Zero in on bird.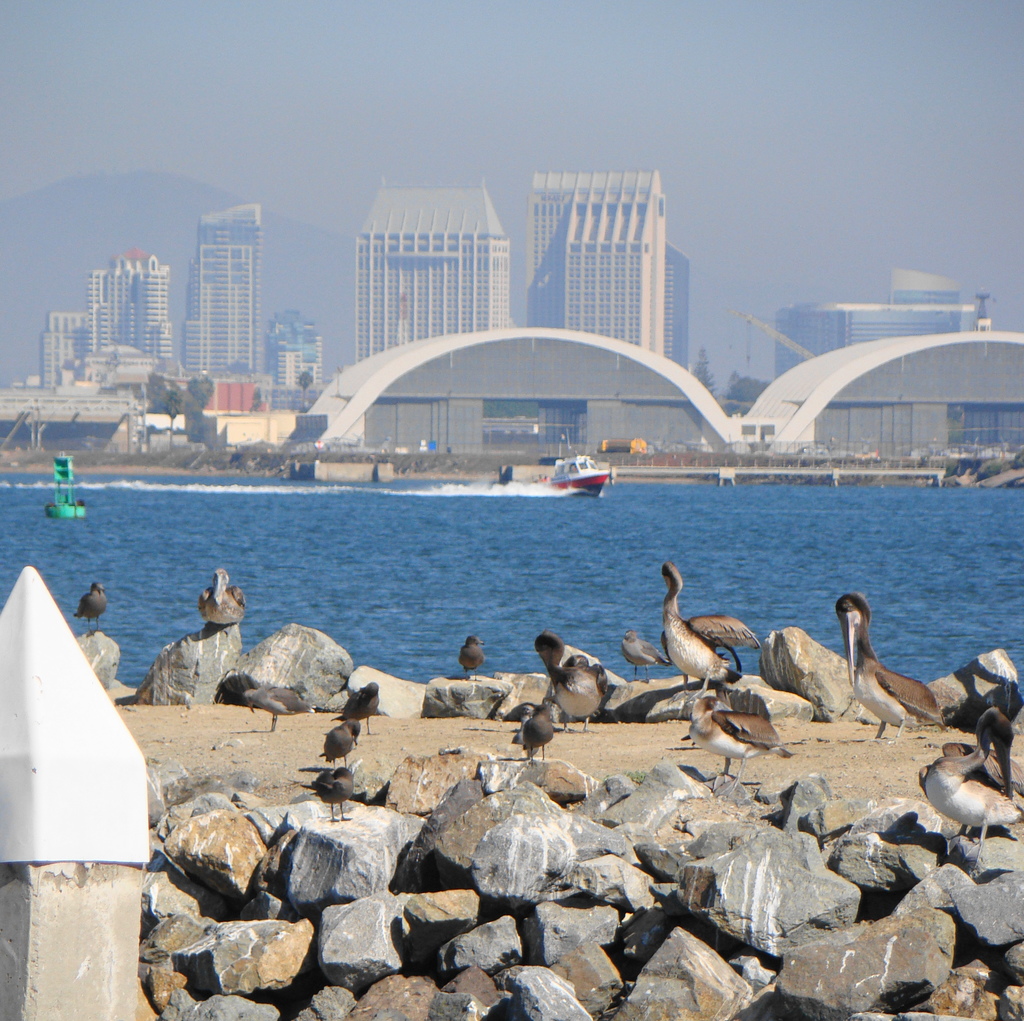
Zeroed in: (x1=920, y1=707, x2=1023, y2=876).
